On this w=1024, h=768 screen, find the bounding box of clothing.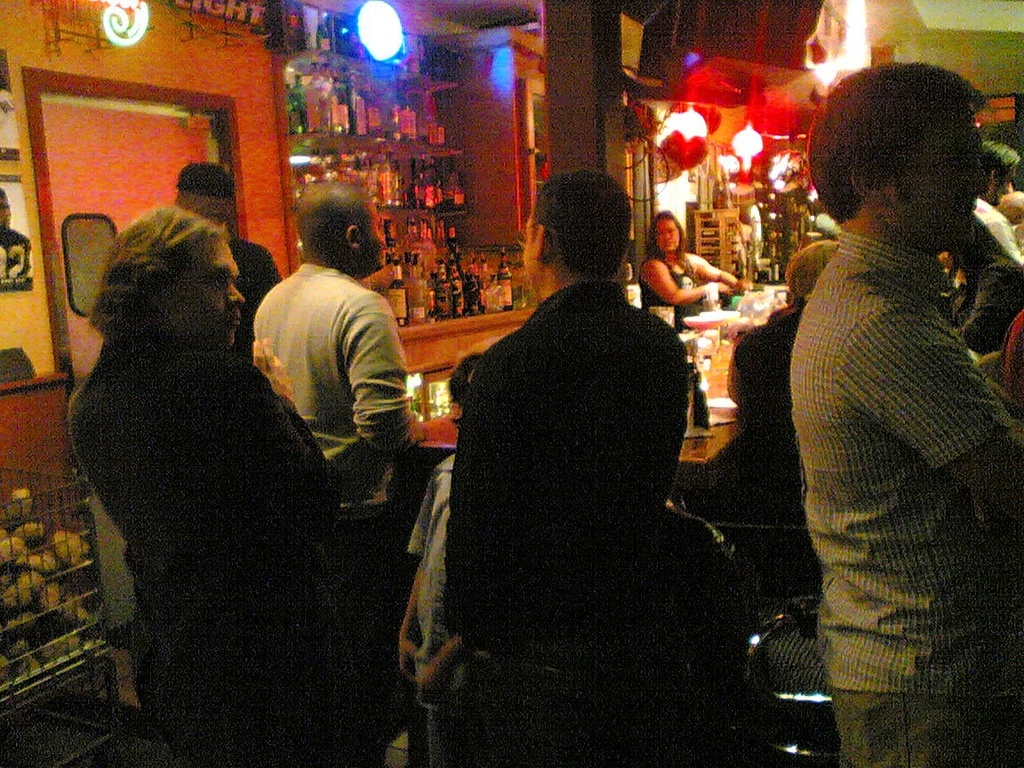
Bounding box: l=68, t=331, r=396, b=767.
